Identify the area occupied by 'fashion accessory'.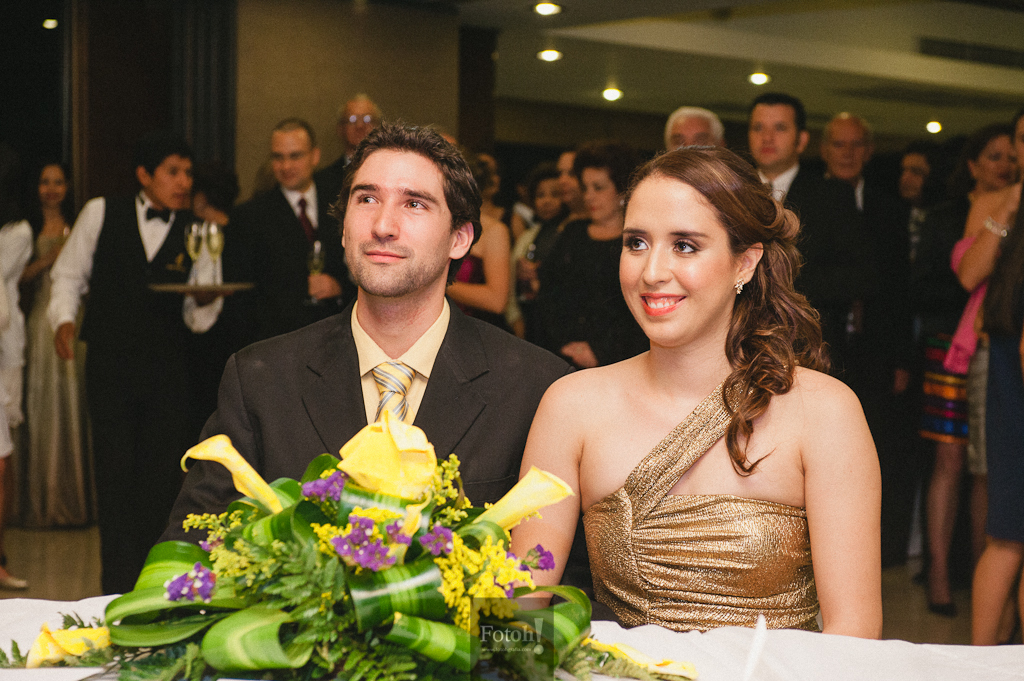
Area: (x1=920, y1=573, x2=959, y2=618).
